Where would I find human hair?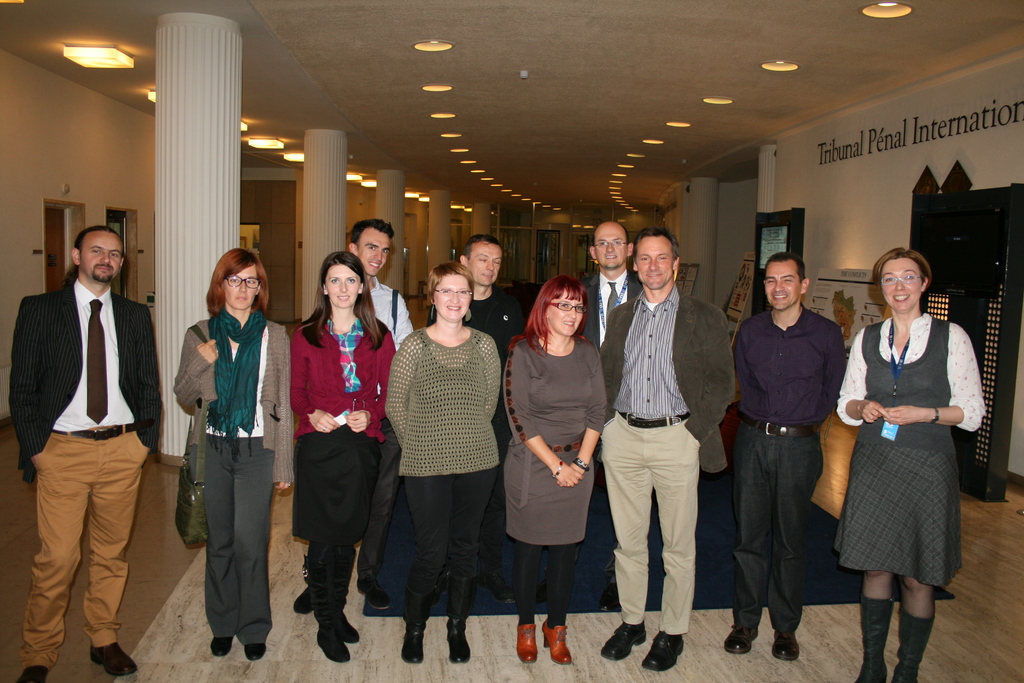
At <region>765, 252, 806, 278</region>.
